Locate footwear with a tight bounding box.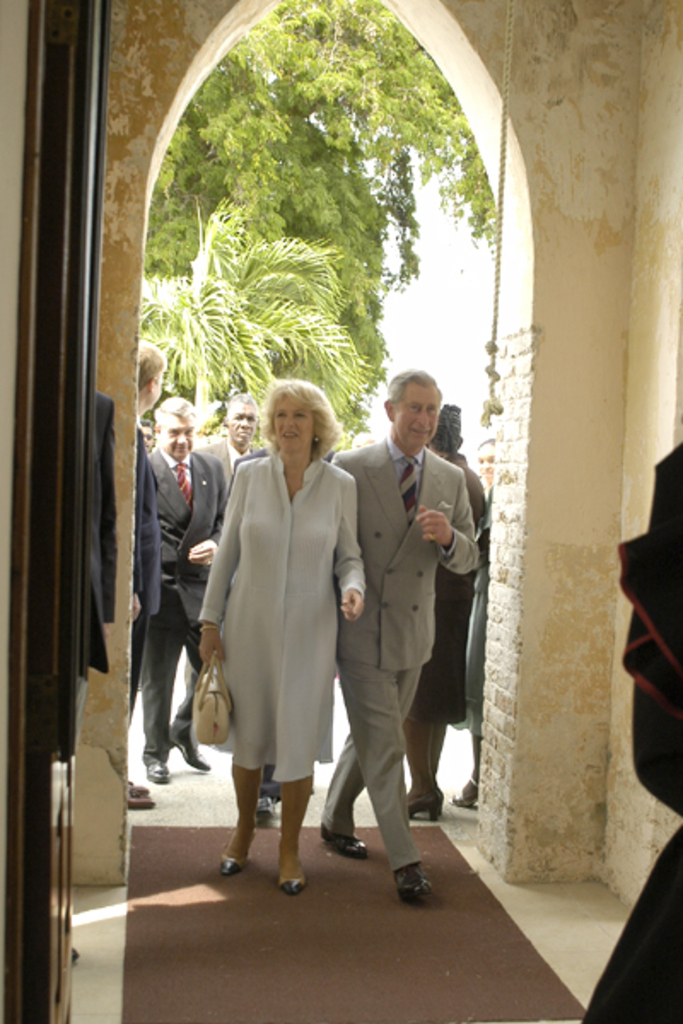
left=396, top=865, right=429, bottom=898.
